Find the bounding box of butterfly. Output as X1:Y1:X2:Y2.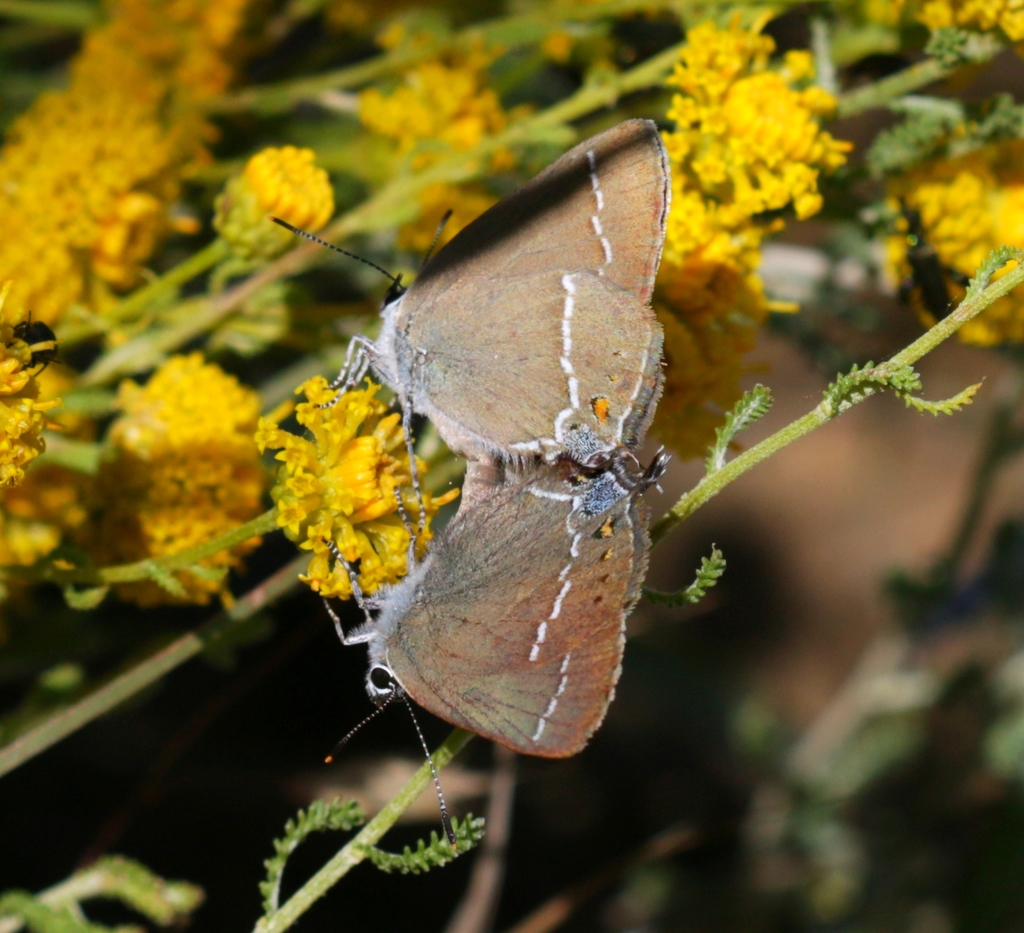
298:199:665:791.
